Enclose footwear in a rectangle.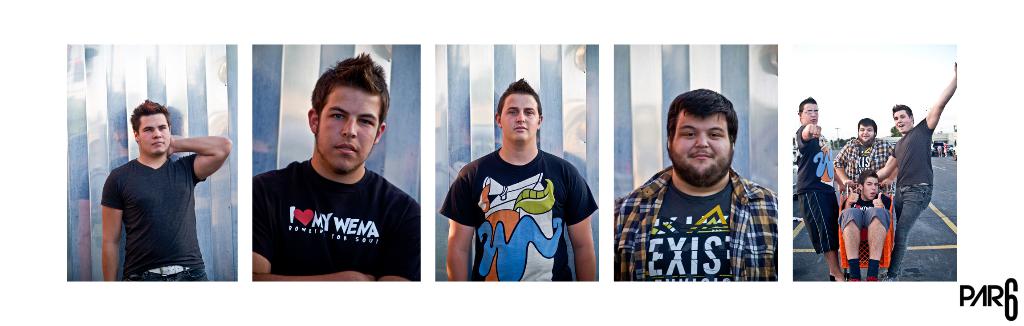
select_region(865, 275, 877, 281).
